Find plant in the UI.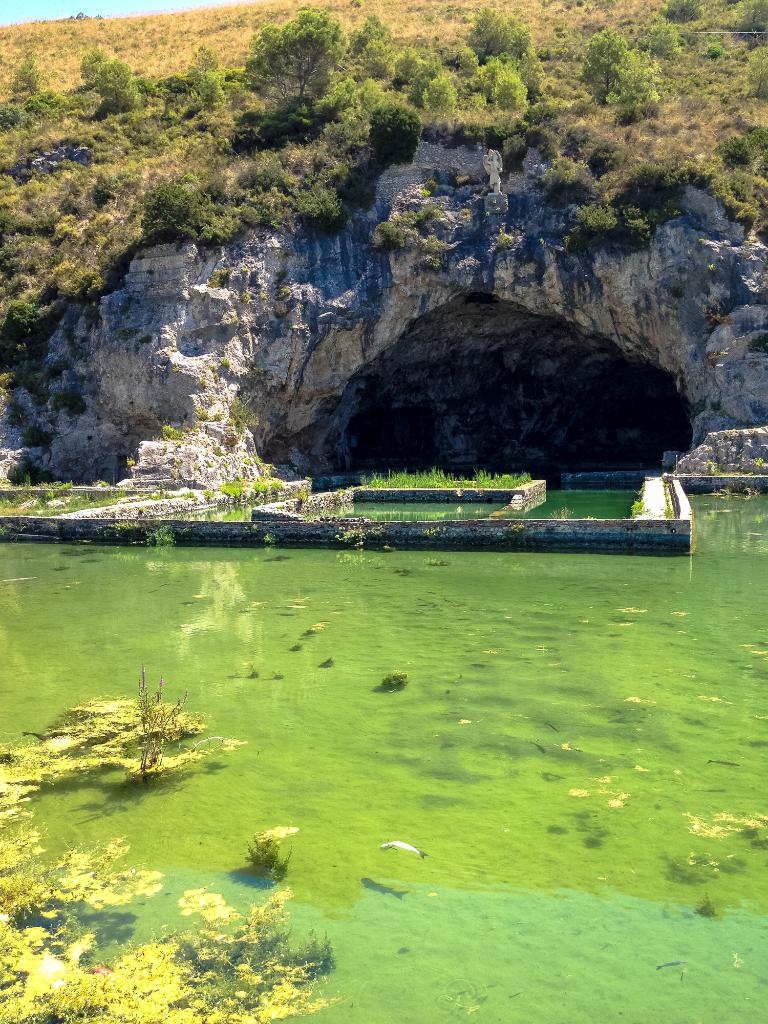
UI element at [0, 740, 19, 772].
